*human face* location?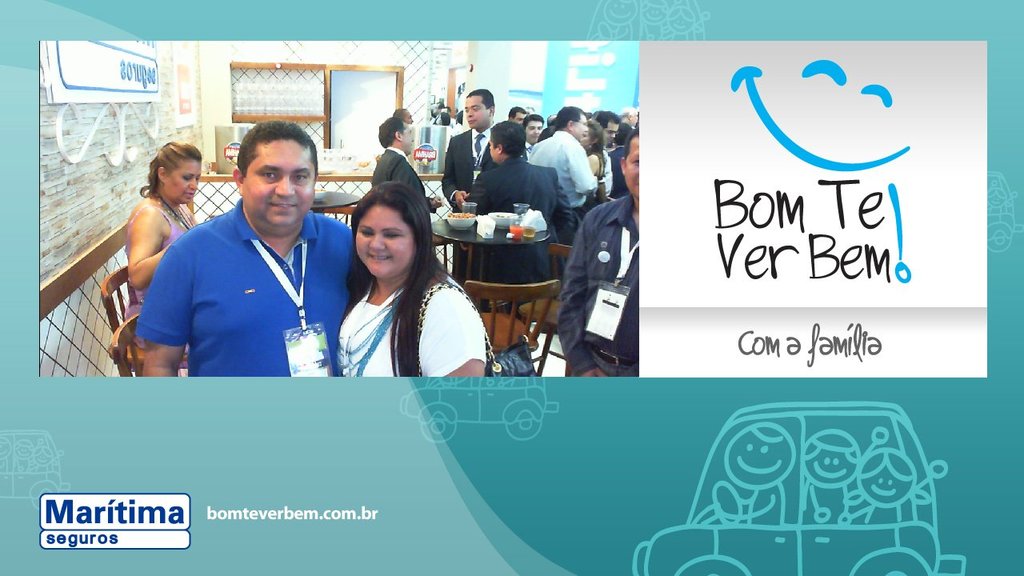
243 140 318 225
